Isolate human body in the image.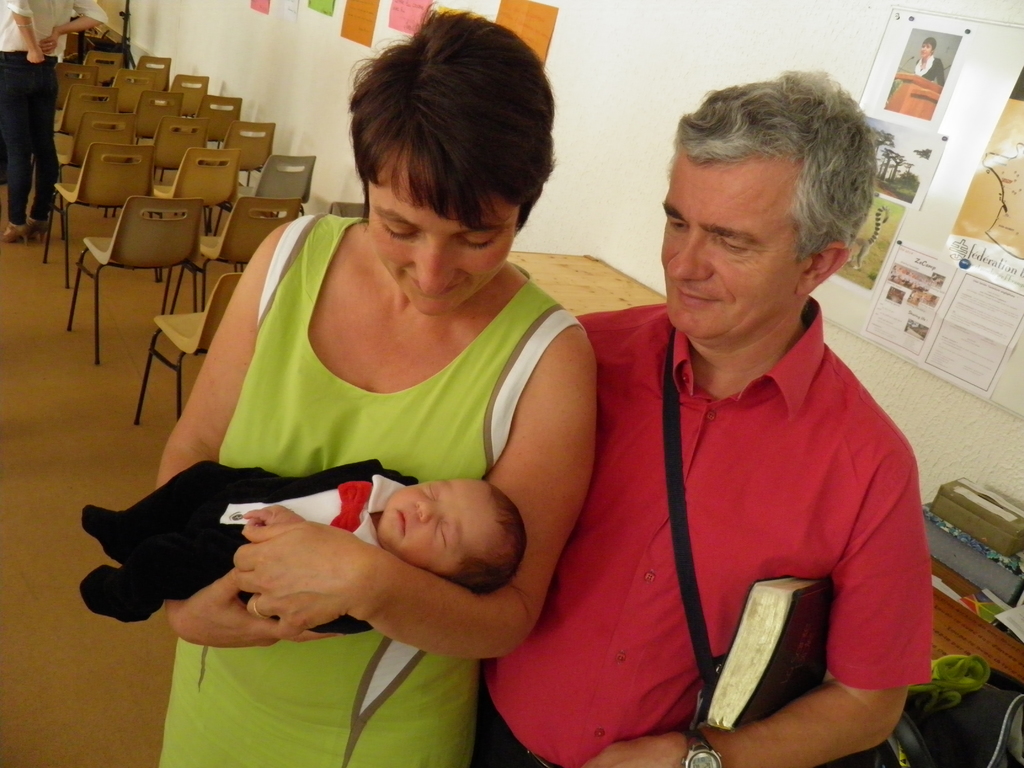
Isolated region: x1=81, y1=461, x2=527, y2=621.
